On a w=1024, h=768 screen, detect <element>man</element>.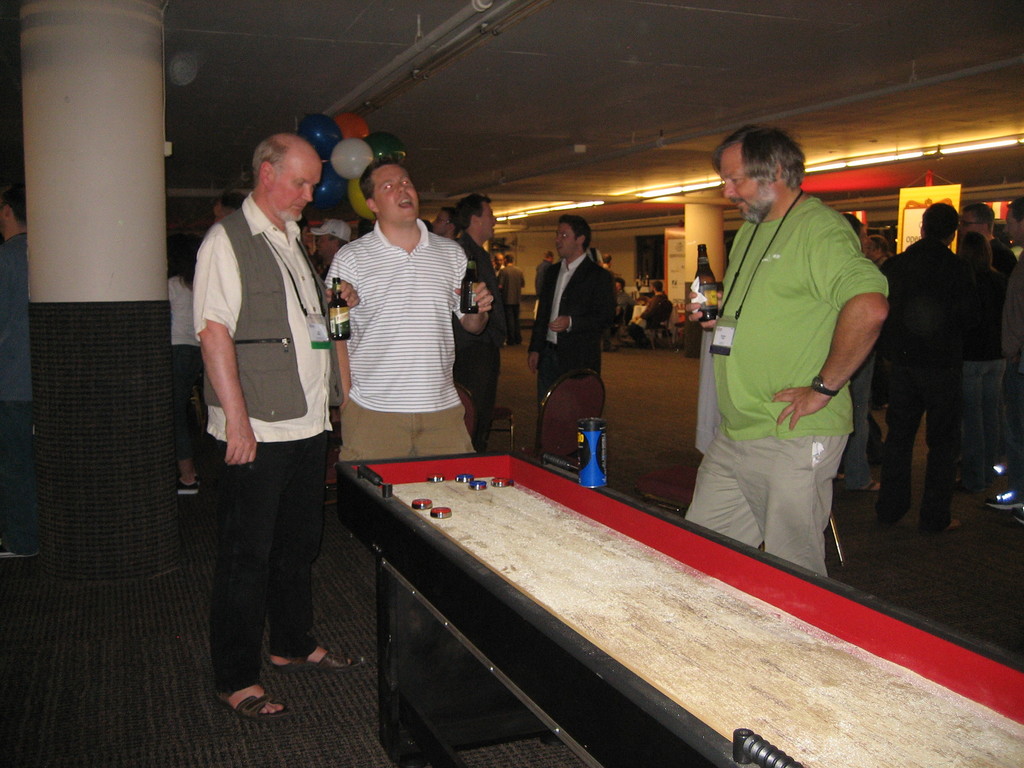
pyautogui.locateOnScreen(0, 182, 38, 560).
